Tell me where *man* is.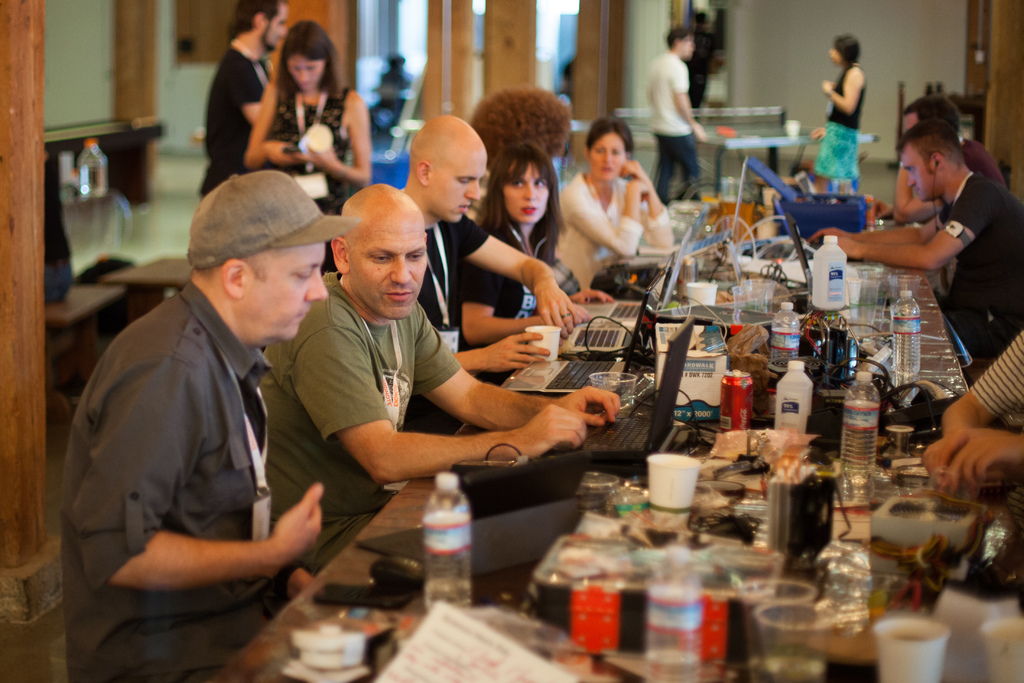
*man* is at [896, 102, 1023, 251].
